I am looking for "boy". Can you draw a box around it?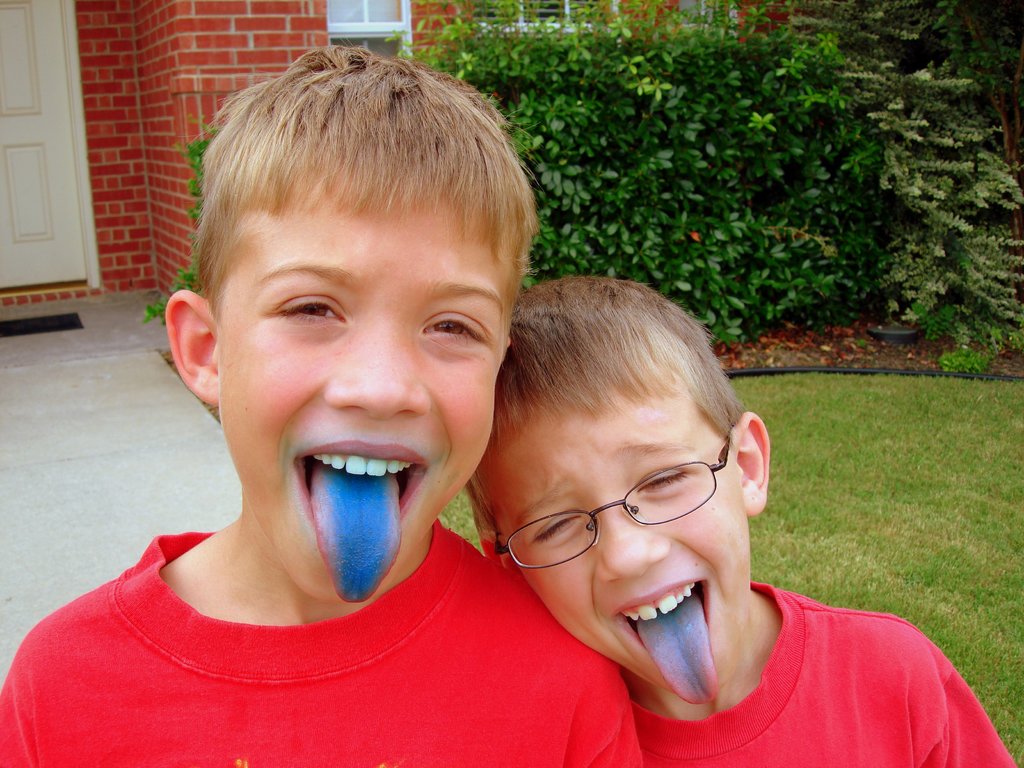
Sure, the bounding box is (462, 272, 1023, 767).
